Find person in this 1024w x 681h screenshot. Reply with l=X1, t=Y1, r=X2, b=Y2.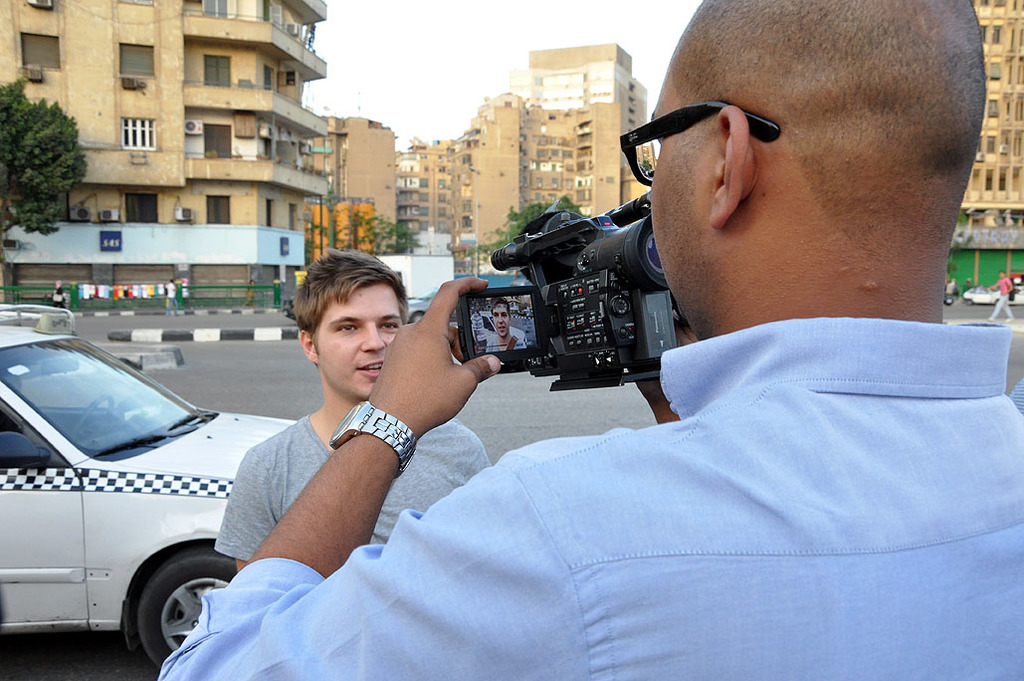
l=484, t=295, r=528, b=351.
